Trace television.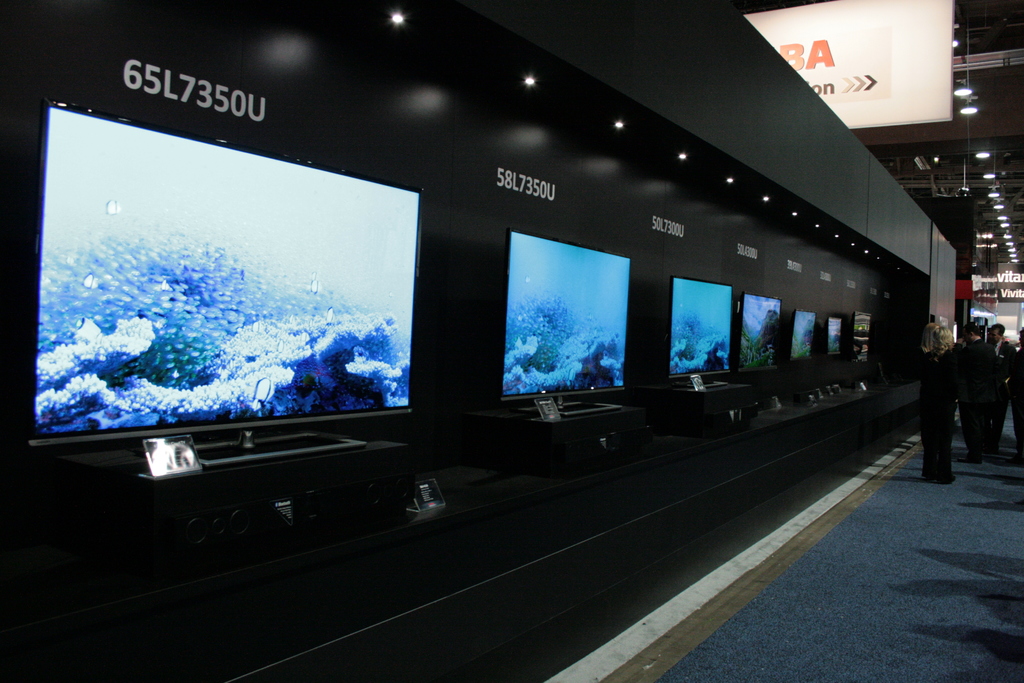
Traced to (left=20, top=103, right=426, bottom=443).
